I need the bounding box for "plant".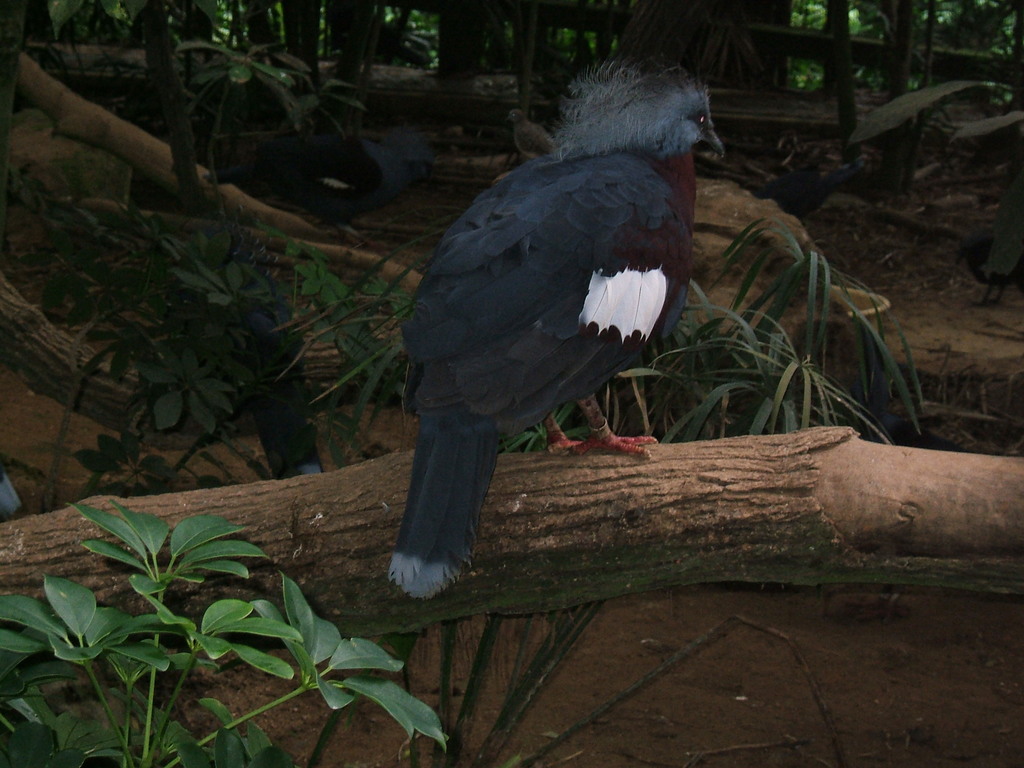
Here it is: [406, 209, 938, 767].
